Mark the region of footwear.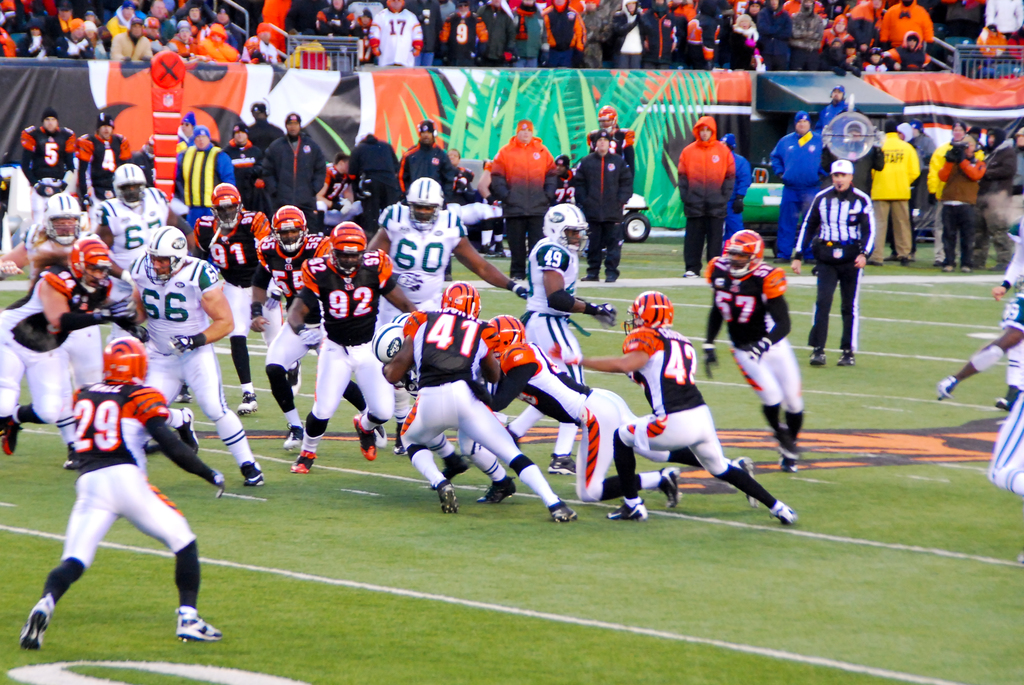
Region: 962, 266, 970, 272.
